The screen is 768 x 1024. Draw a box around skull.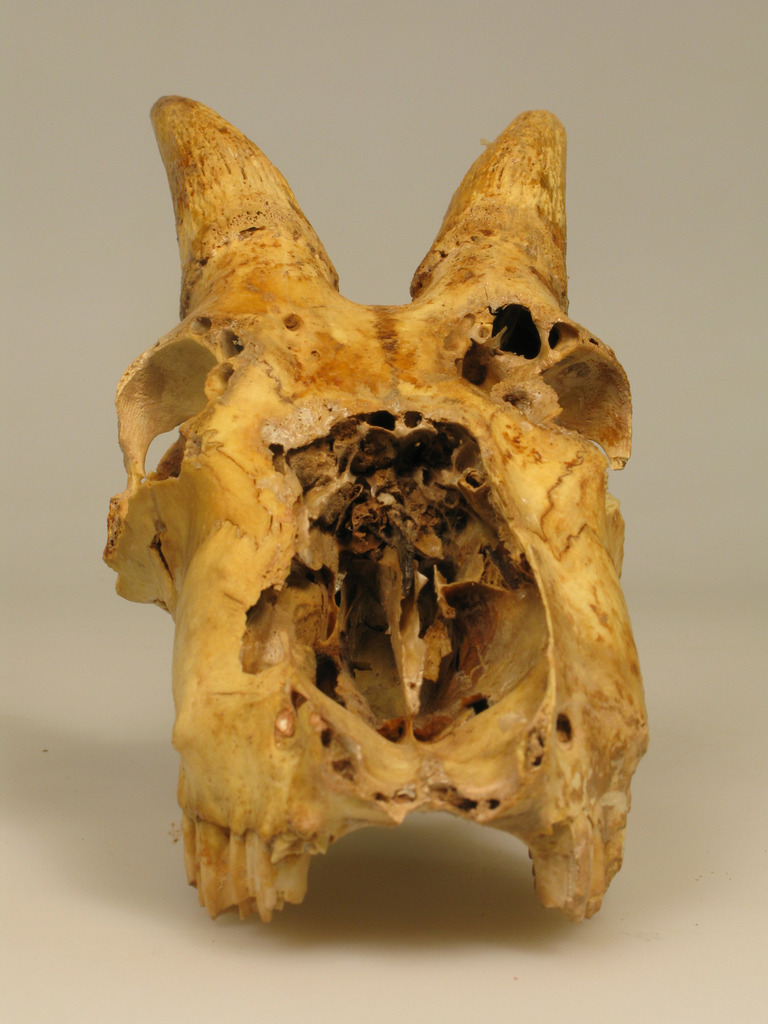
<bbox>99, 89, 658, 937</bbox>.
